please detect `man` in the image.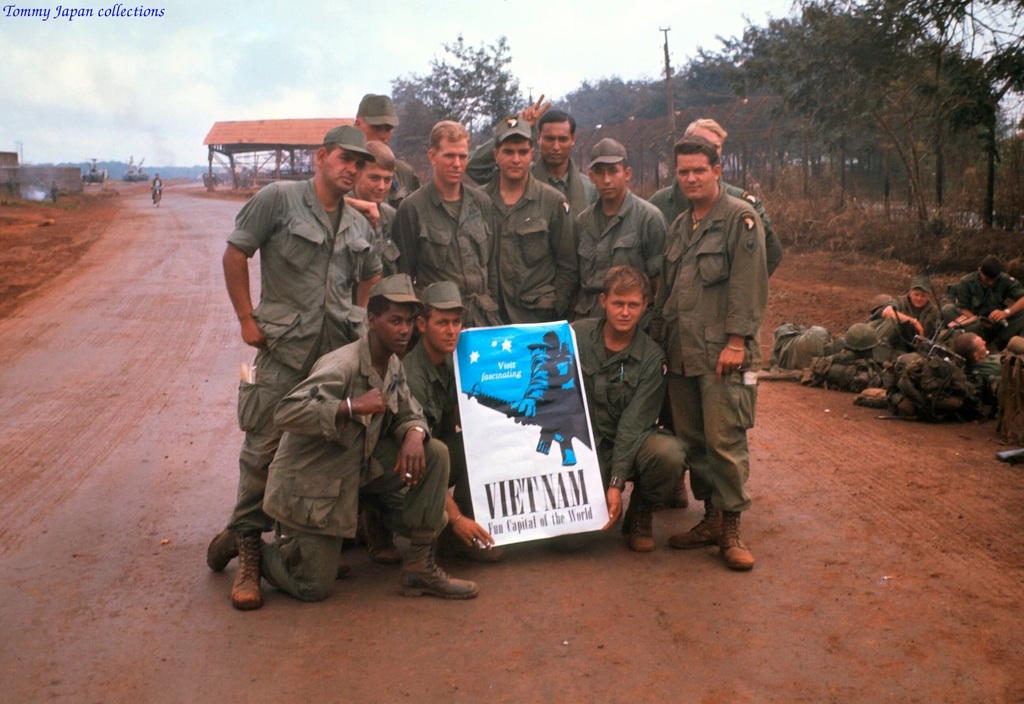
rect(347, 141, 403, 275).
